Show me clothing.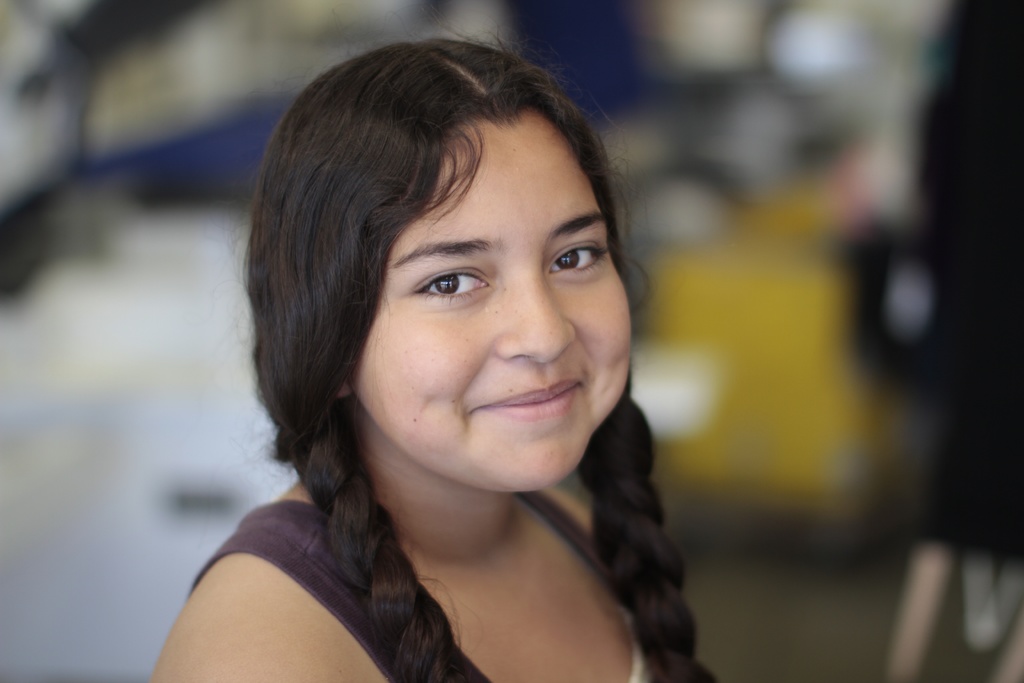
clothing is here: Rect(176, 493, 660, 682).
